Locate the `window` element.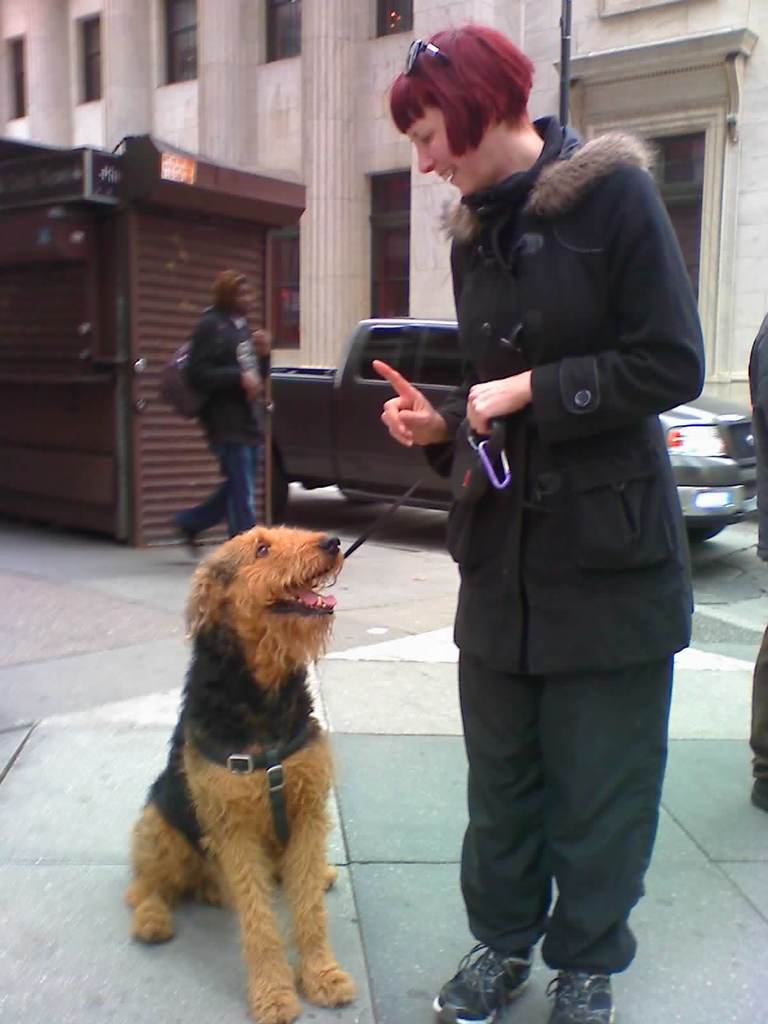
Element bbox: bbox=(147, 0, 196, 85).
